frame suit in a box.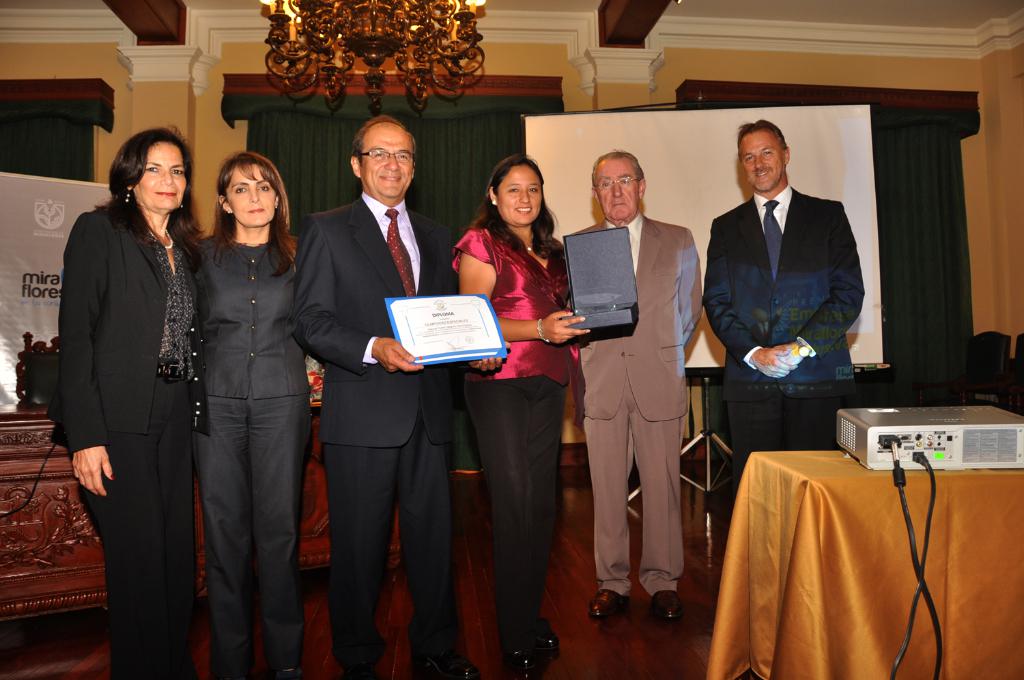
292, 191, 460, 679.
